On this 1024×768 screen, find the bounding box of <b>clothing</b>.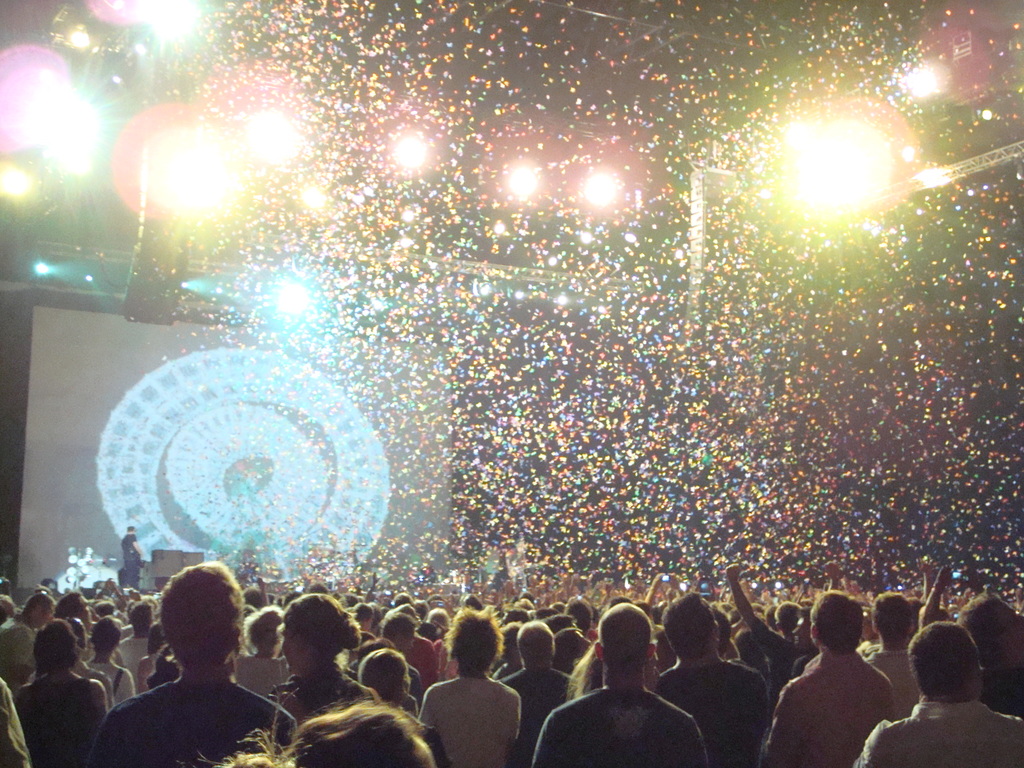
Bounding box: (88, 662, 300, 764).
